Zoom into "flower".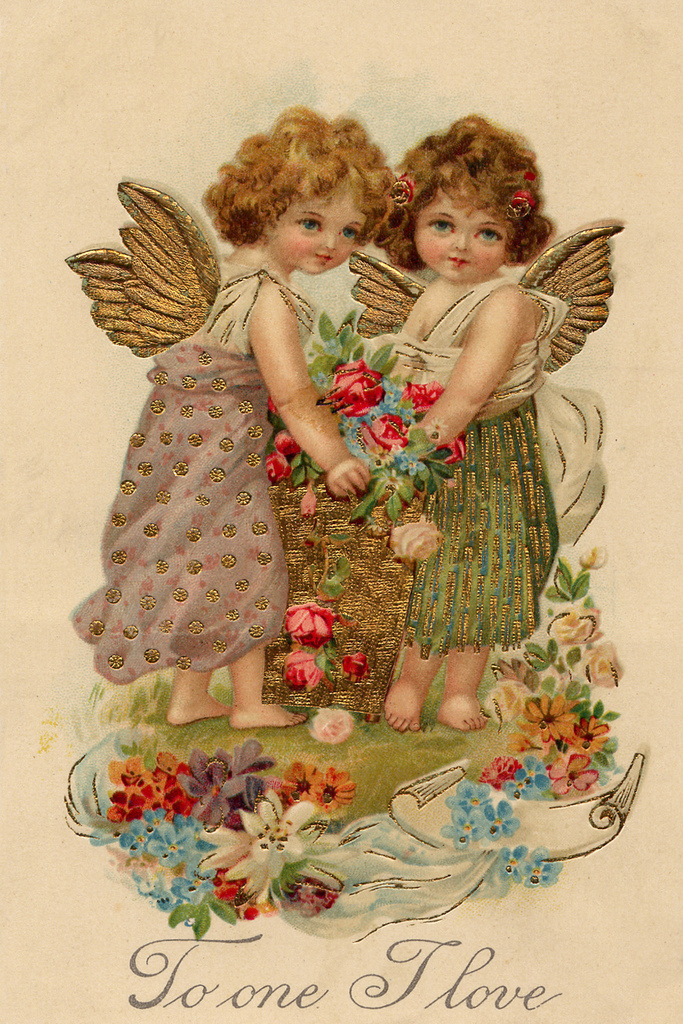
Zoom target: bbox=[174, 462, 190, 478].
